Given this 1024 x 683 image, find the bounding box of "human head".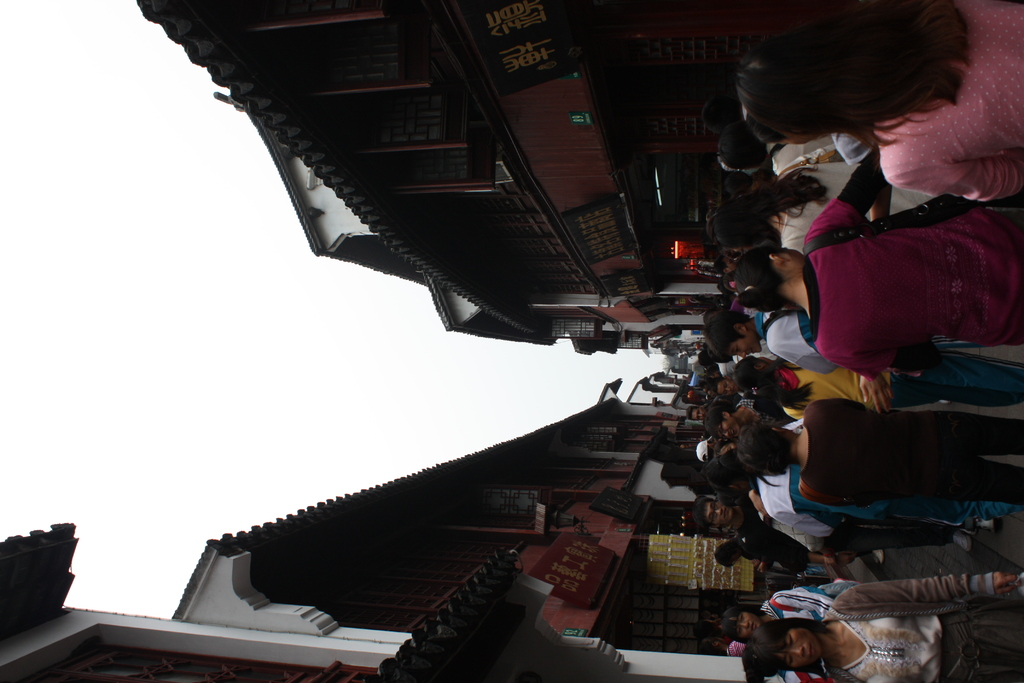
bbox=[737, 249, 808, 309].
